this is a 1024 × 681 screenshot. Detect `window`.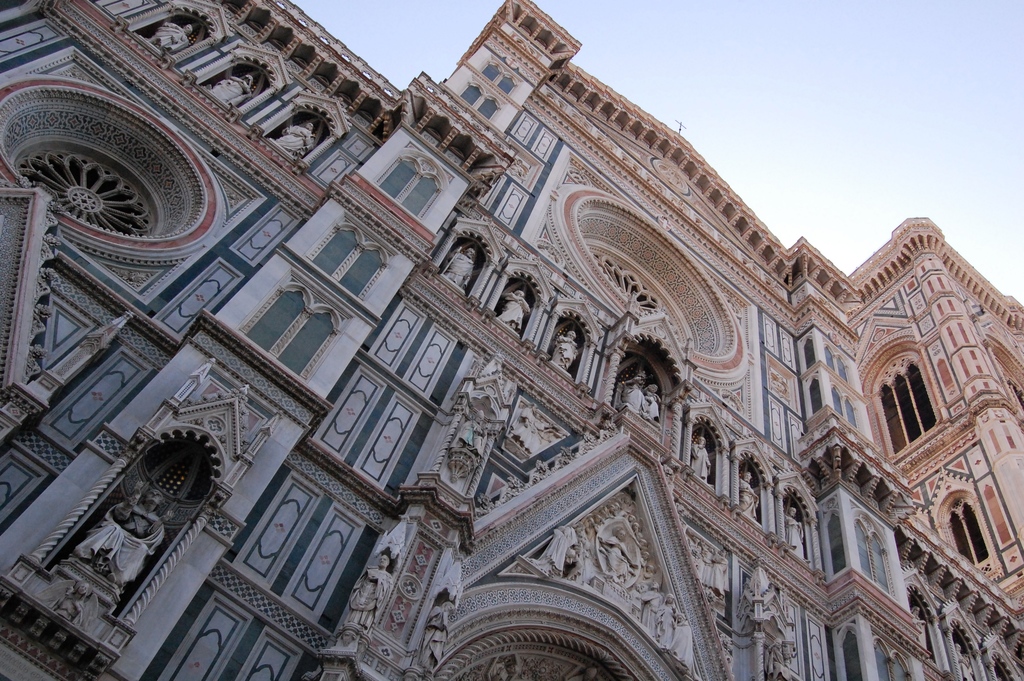
x1=481 y1=65 x2=505 y2=86.
